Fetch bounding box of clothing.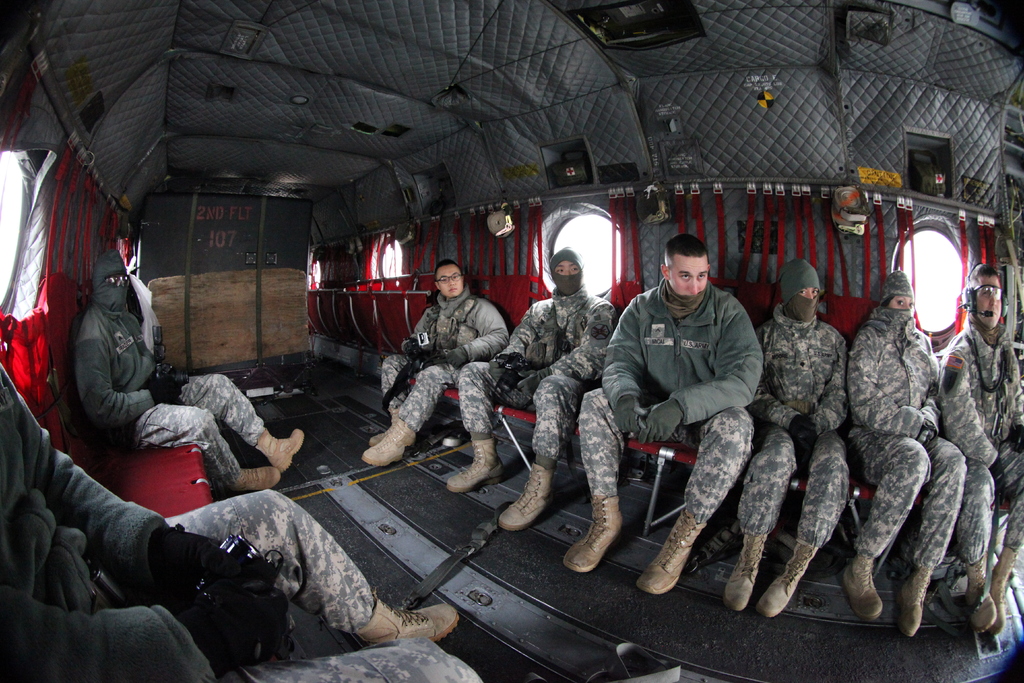
Bbox: {"left": 381, "top": 285, "right": 509, "bottom": 438}.
